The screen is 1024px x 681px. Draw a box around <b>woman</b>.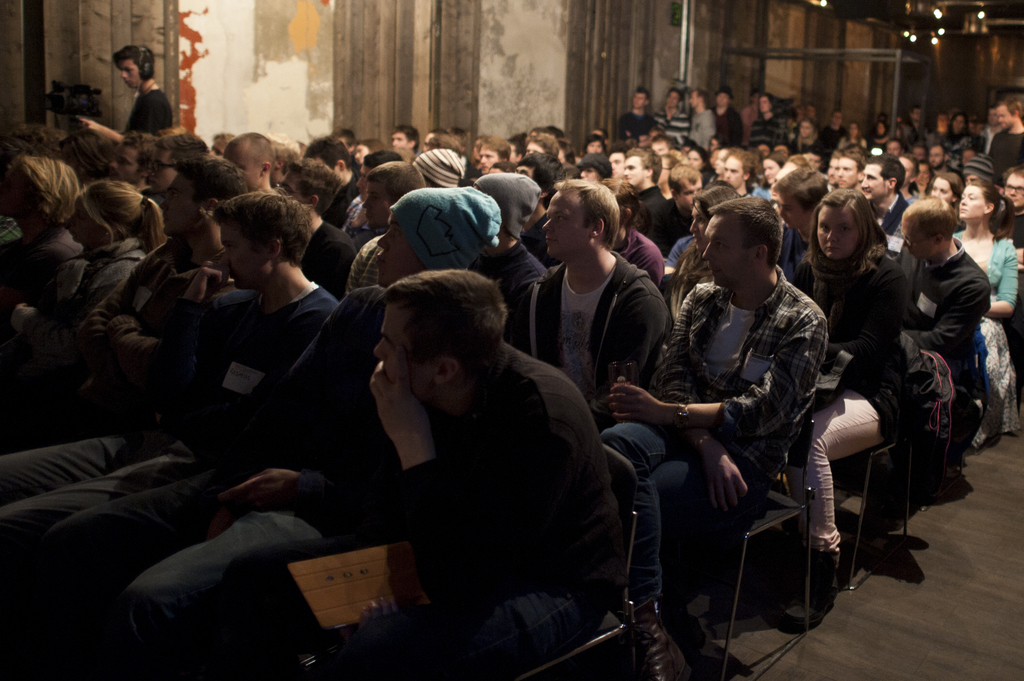
[left=0, top=186, right=163, bottom=374].
